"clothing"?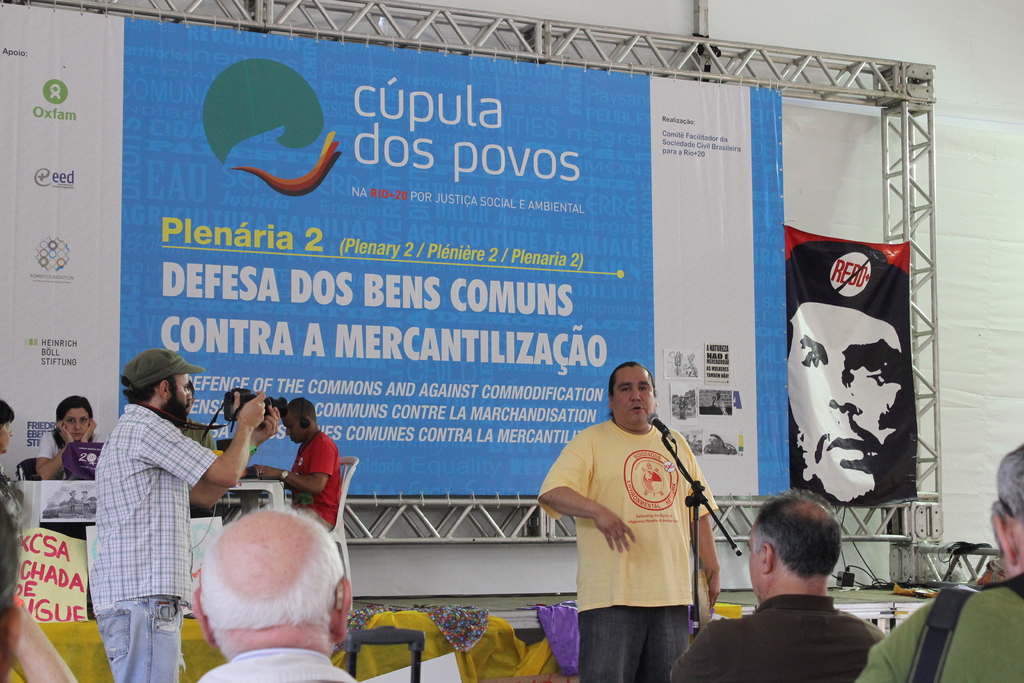
<bbox>275, 436, 343, 529</bbox>
